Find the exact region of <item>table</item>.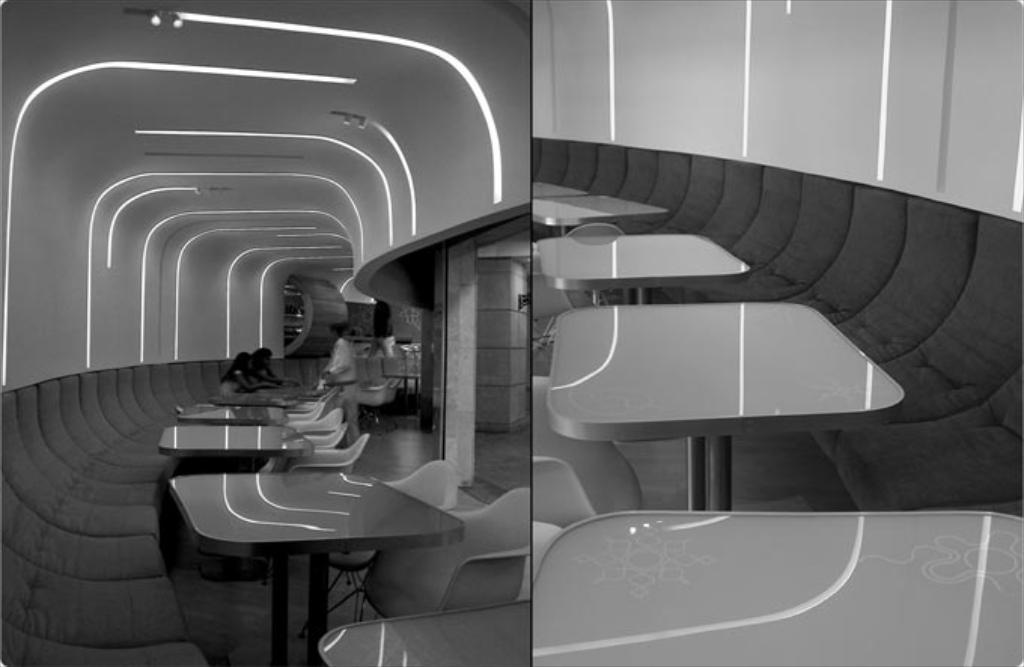
Exact region: 551, 291, 928, 509.
